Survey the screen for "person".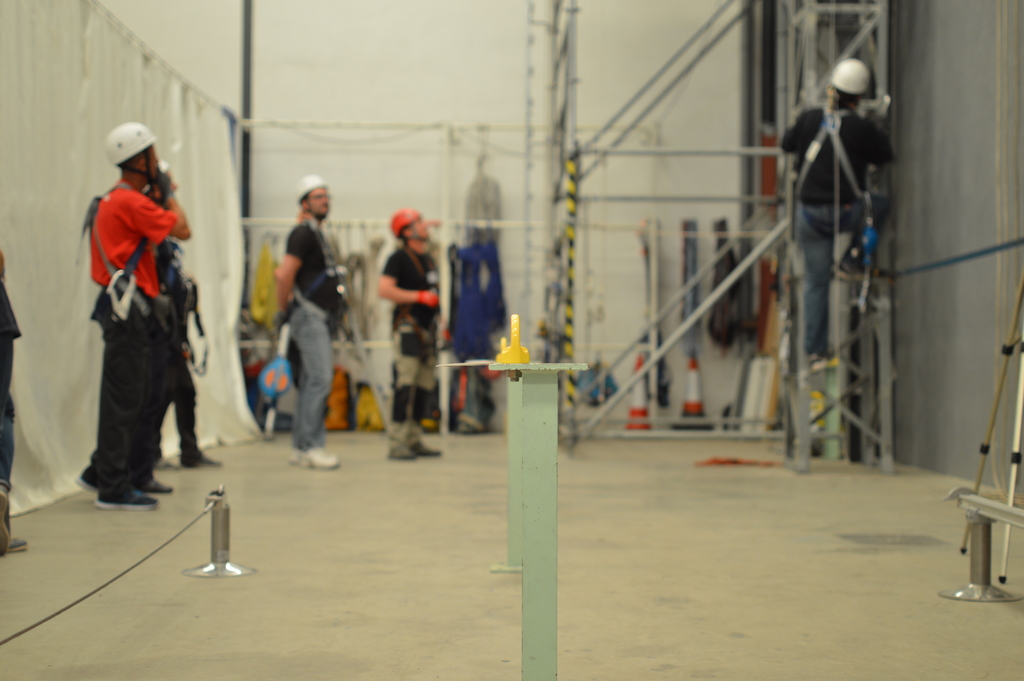
Survey found: 83,119,193,518.
